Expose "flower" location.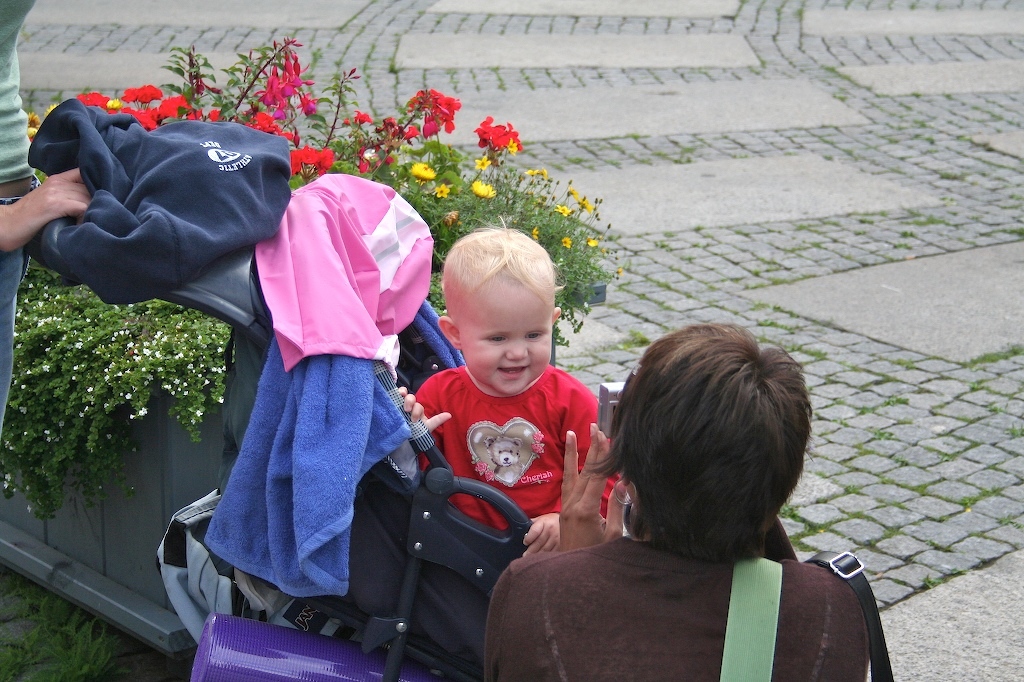
Exposed at box(433, 184, 450, 197).
